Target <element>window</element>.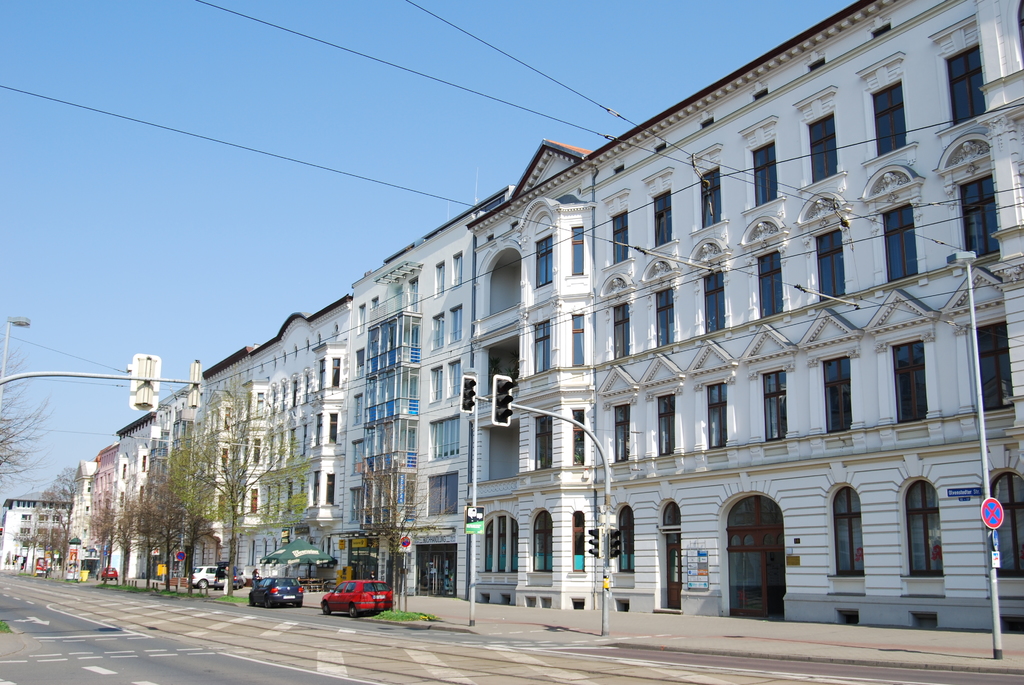
Target region: (571, 509, 588, 572).
